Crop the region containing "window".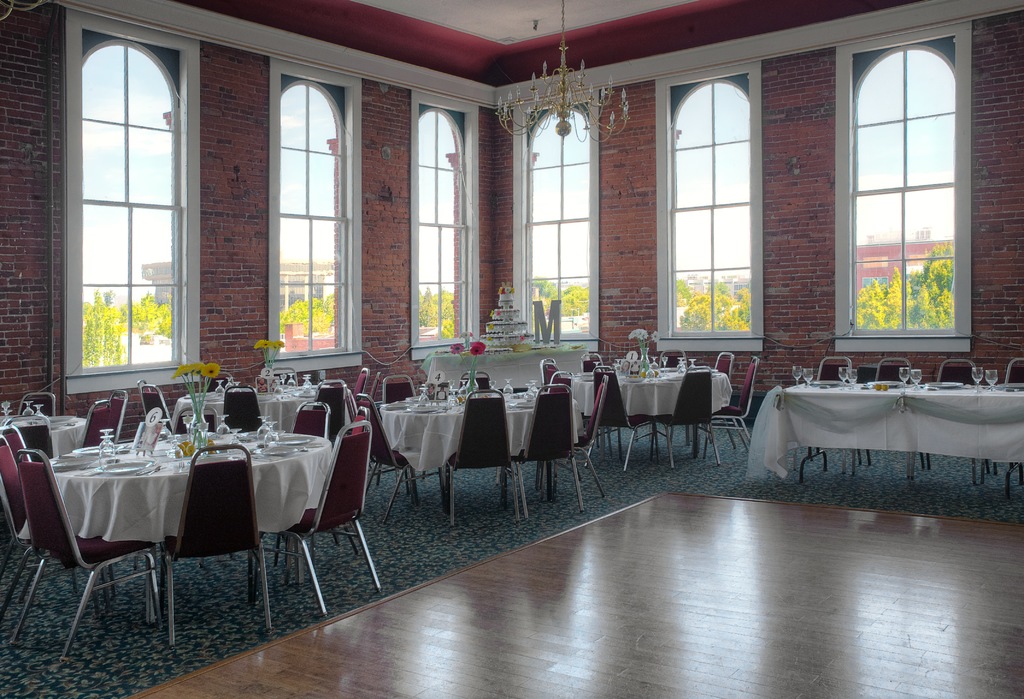
Crop region: <bbox>66, 10, 209, 394</bbox>.
